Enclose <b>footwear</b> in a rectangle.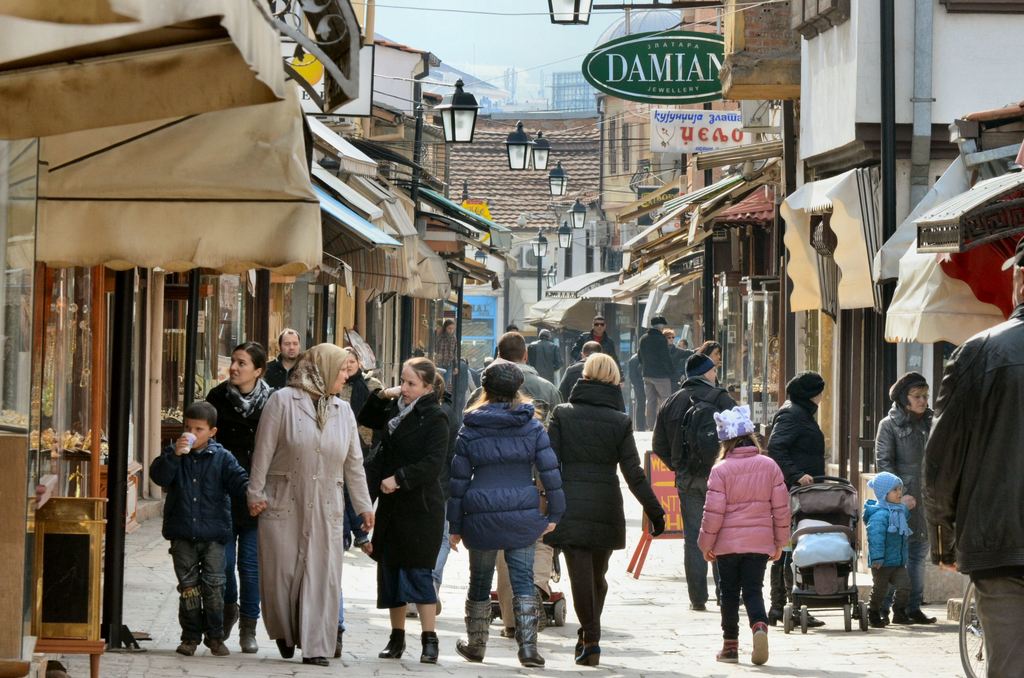
Rect(536, 589, 548, 634).
